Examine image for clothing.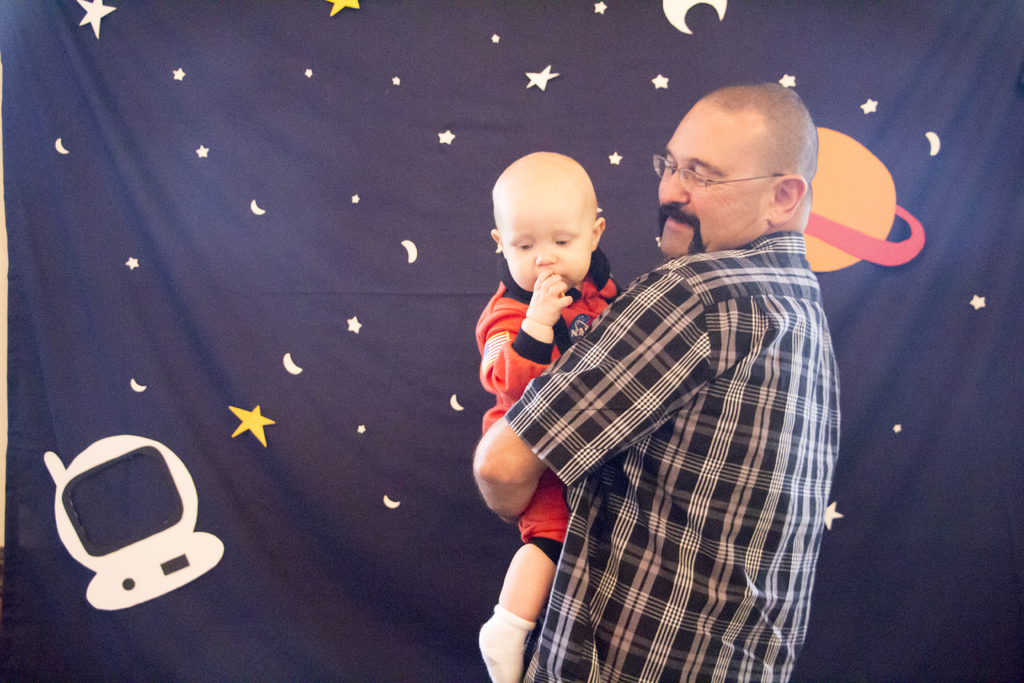
Examination result: bbox(467, 240, 624, 572).
